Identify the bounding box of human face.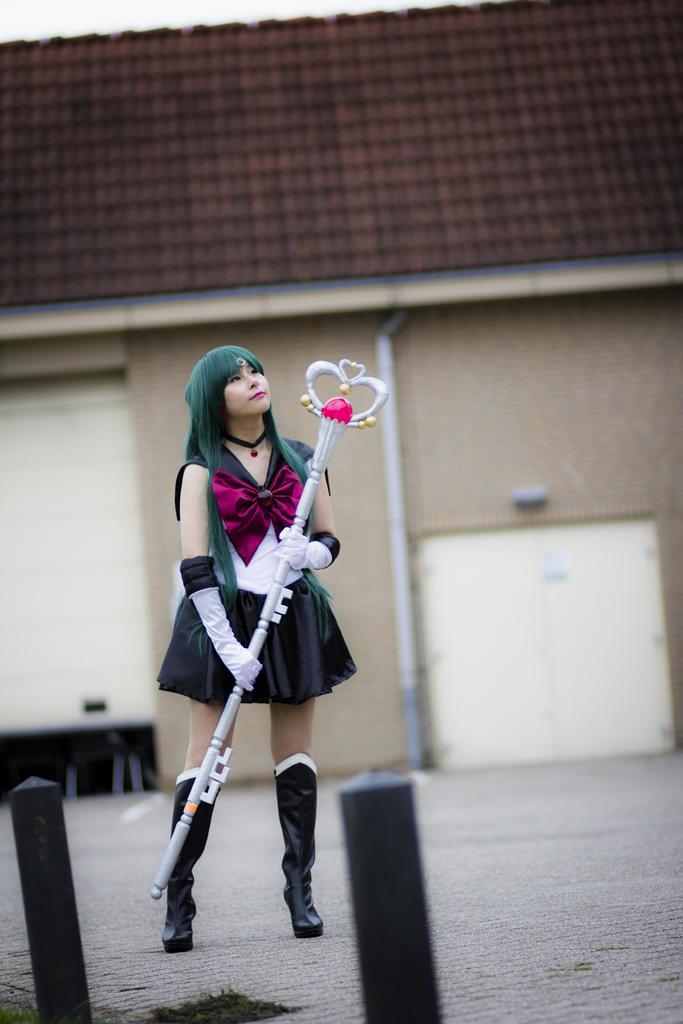
select_region(226, 360, 266, 412).
